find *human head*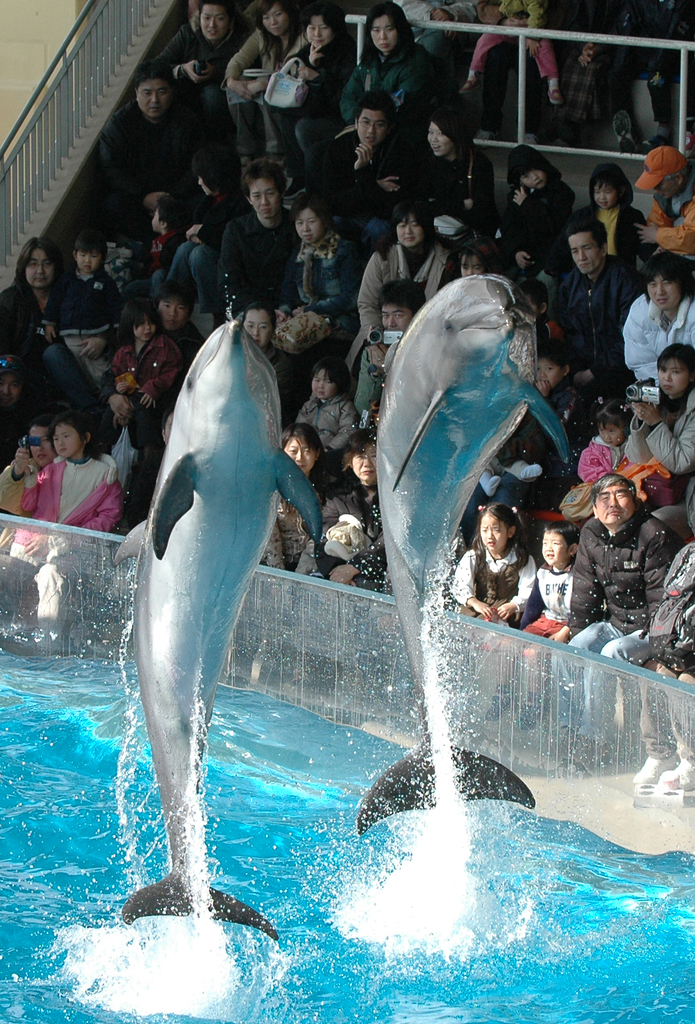
x1=379 y1=277 x2=428 y2=335
